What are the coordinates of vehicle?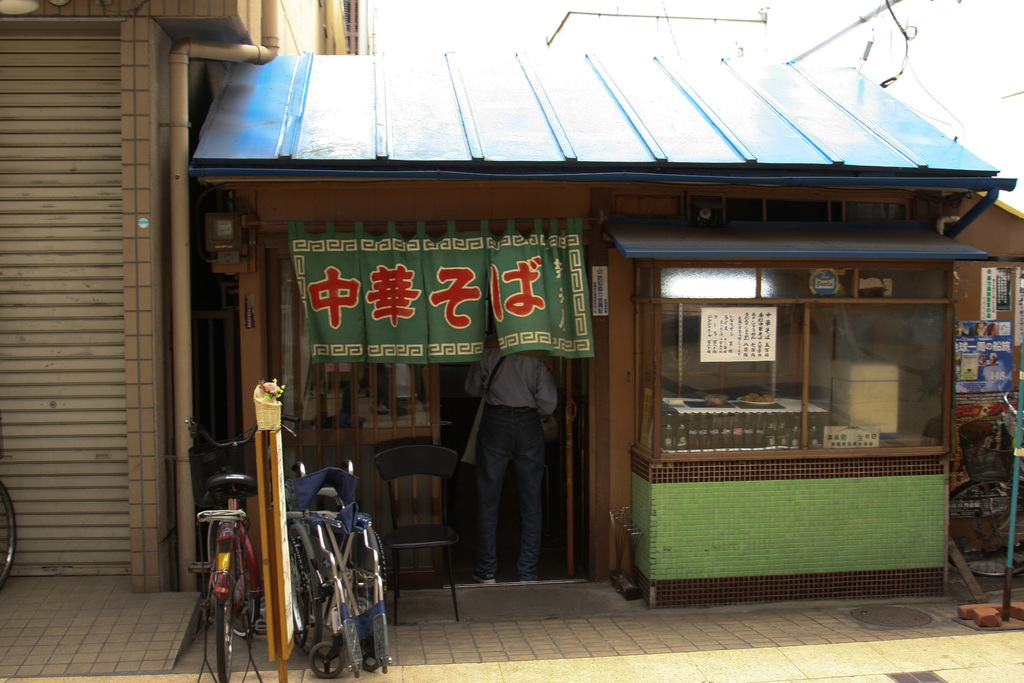
(x1=189, y1=411, x2=303, y2=682).
